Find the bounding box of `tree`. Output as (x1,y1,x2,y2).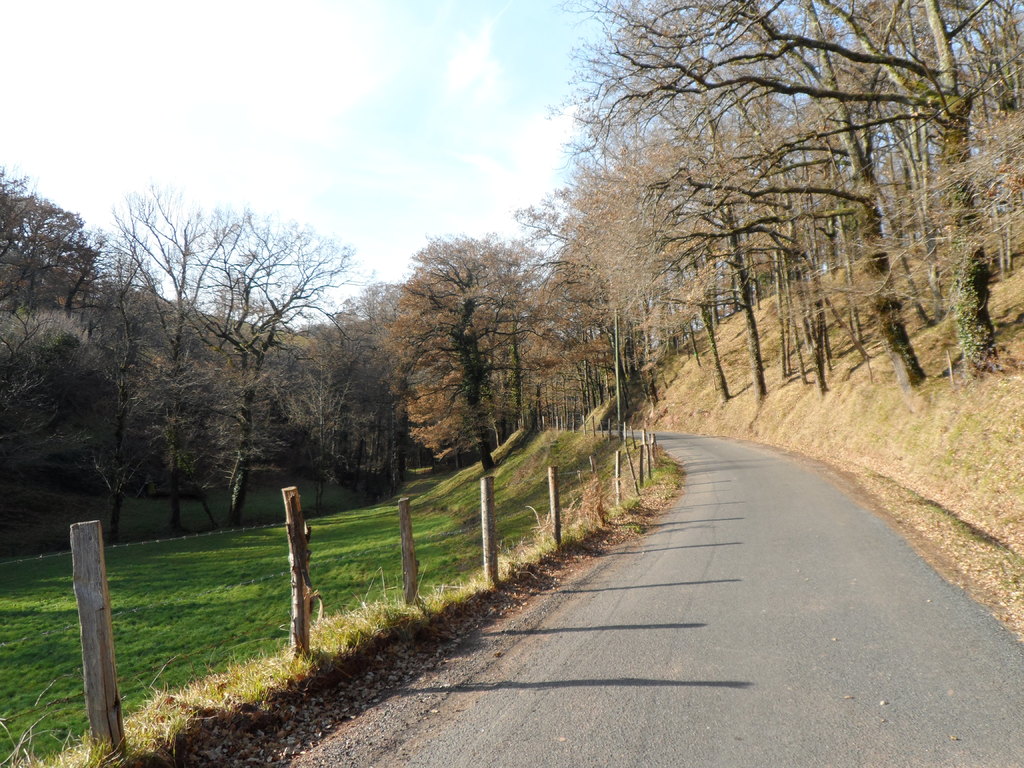
(0,285,124,508).
